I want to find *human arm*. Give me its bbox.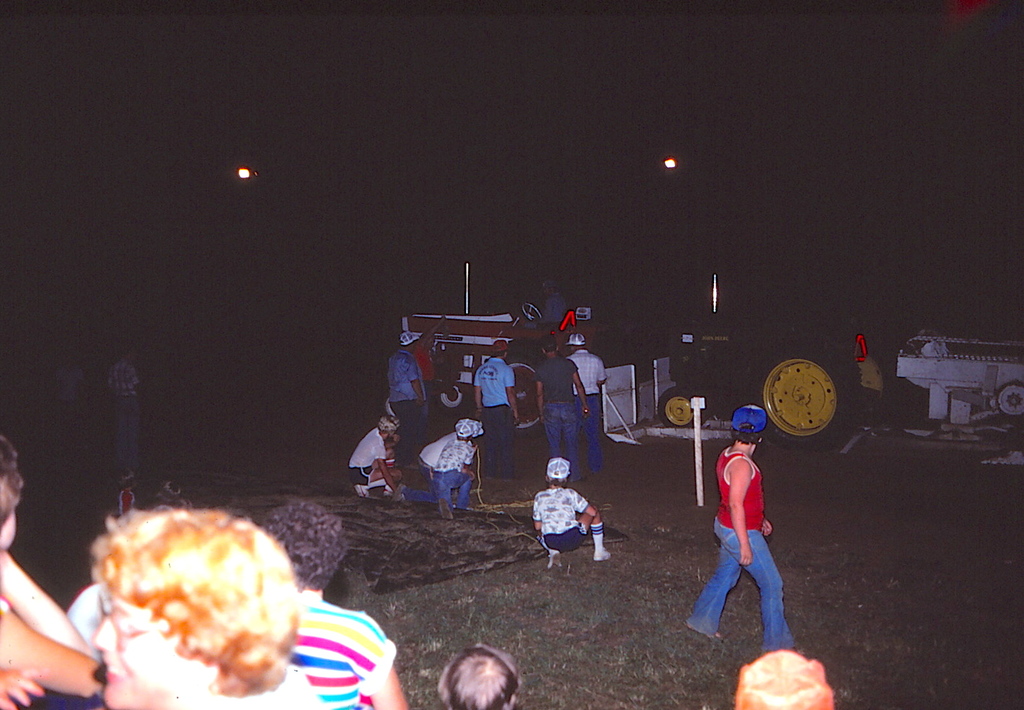
BBox(536, 364, 547, 431).
